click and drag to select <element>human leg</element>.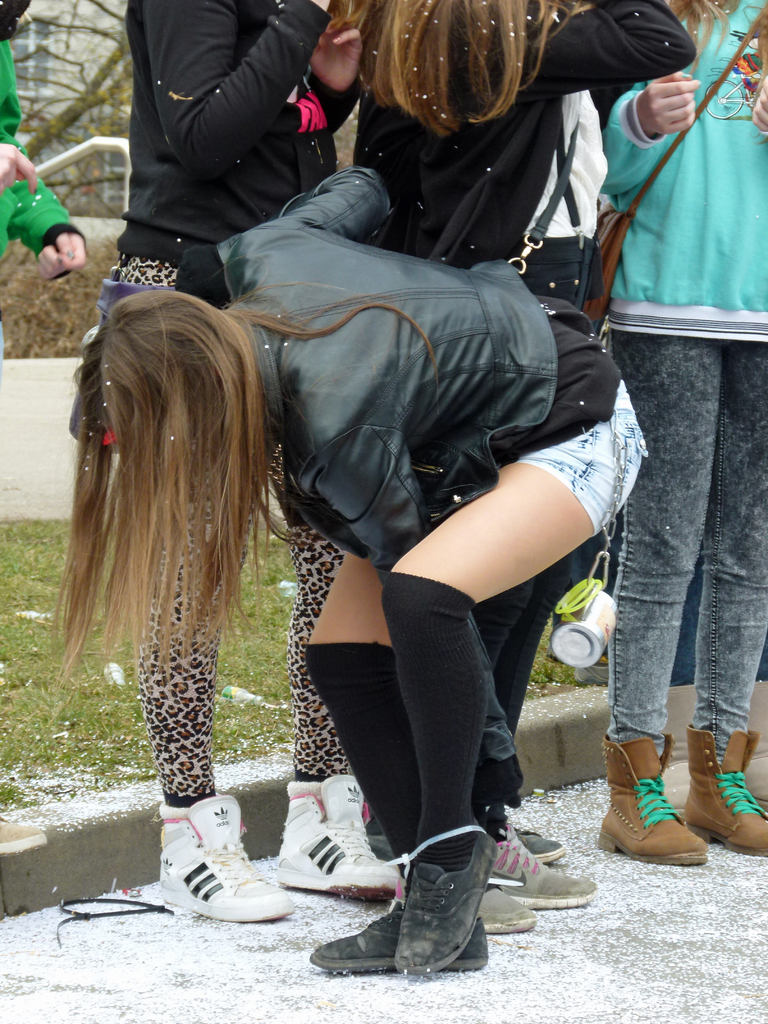
Selection: (left=281, top=528, right=398, bottom=895).
